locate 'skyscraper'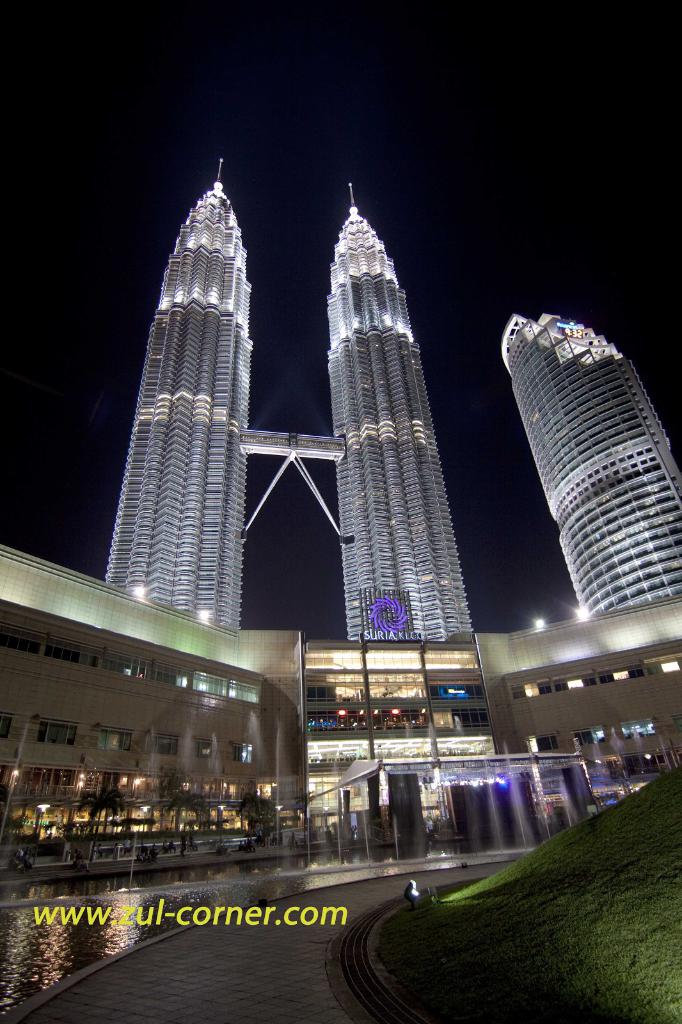
[left=100, top=154, right=475, bottom=648]
